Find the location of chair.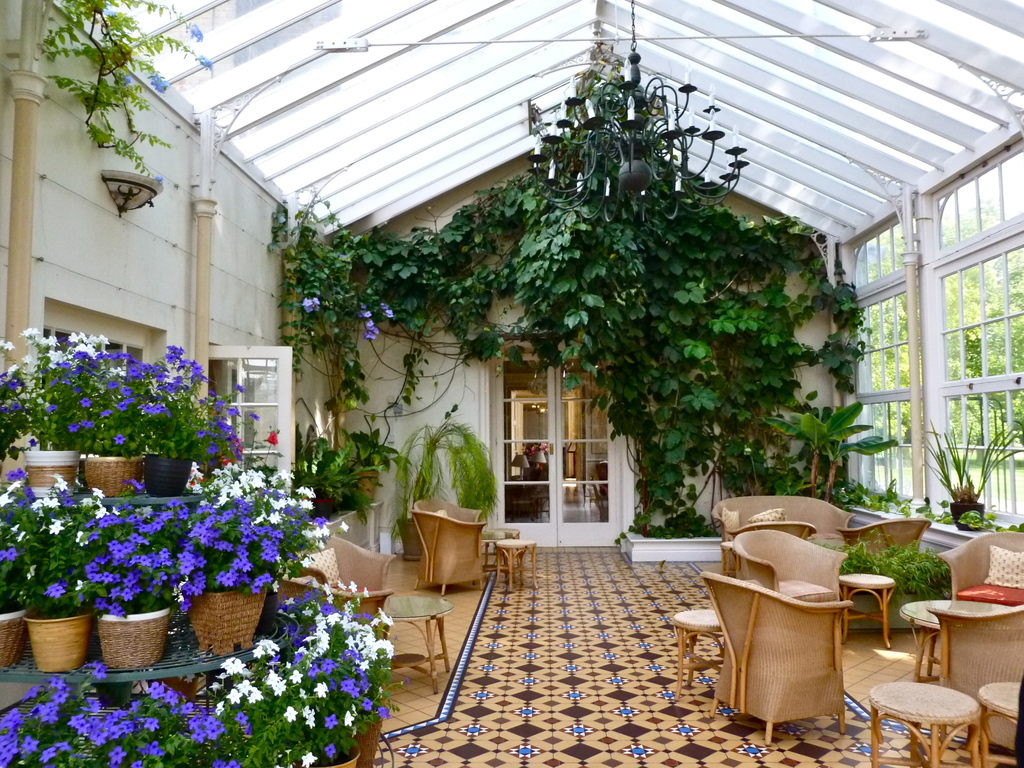
Location: [408, 511, 492, 589].
